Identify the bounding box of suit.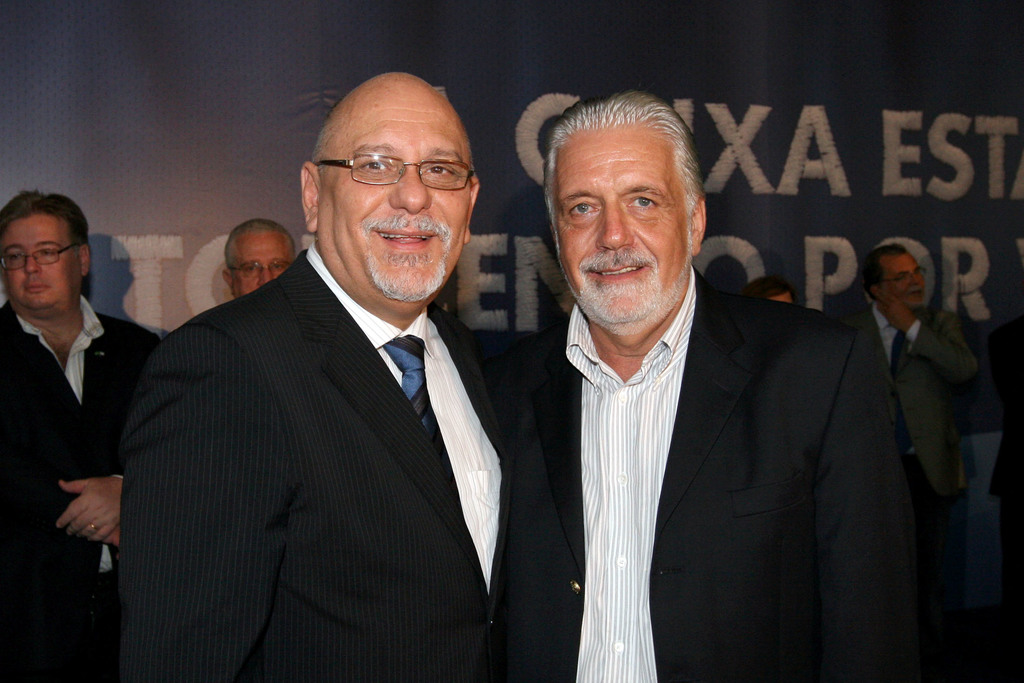
box=[118, 231, 493, 682].
